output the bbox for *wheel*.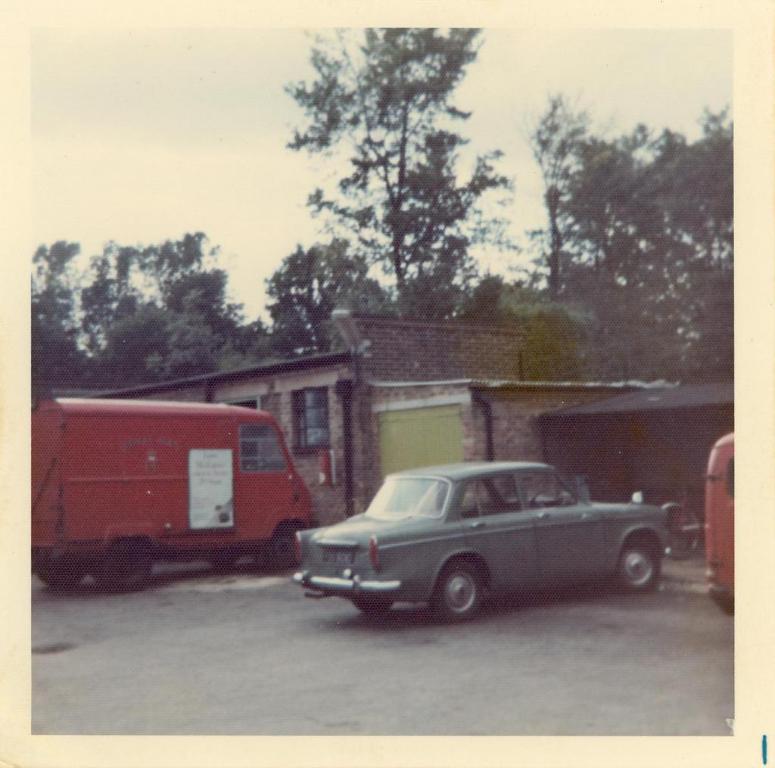
{"left": 653, "top": 506, "right": 699, "bottom": 558}.
